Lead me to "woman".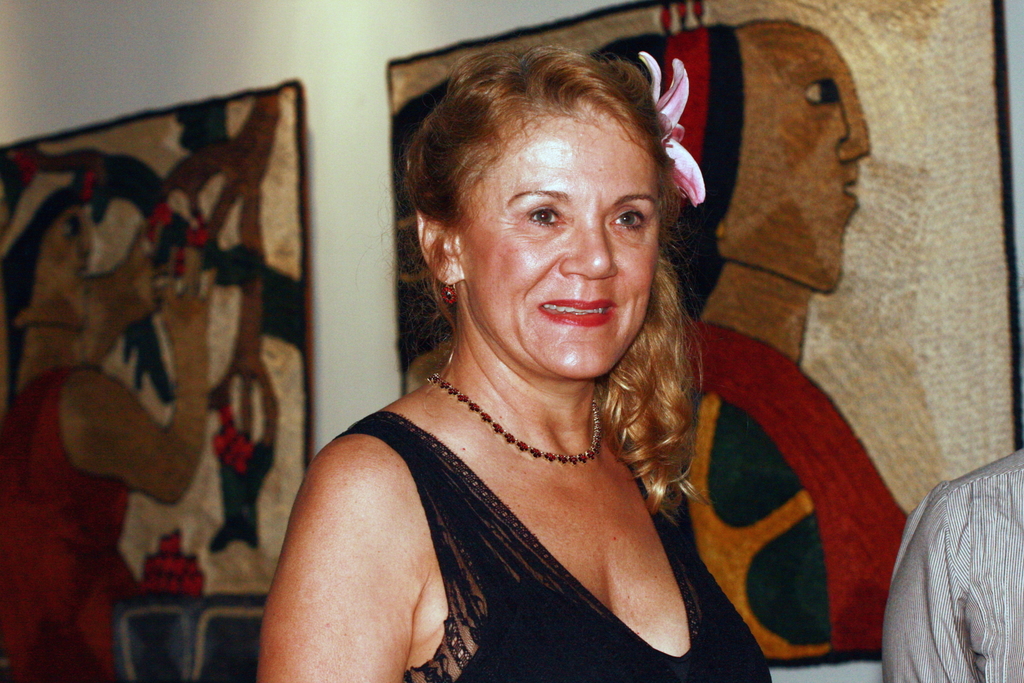
Lead to (234, 41, 836, 666).
